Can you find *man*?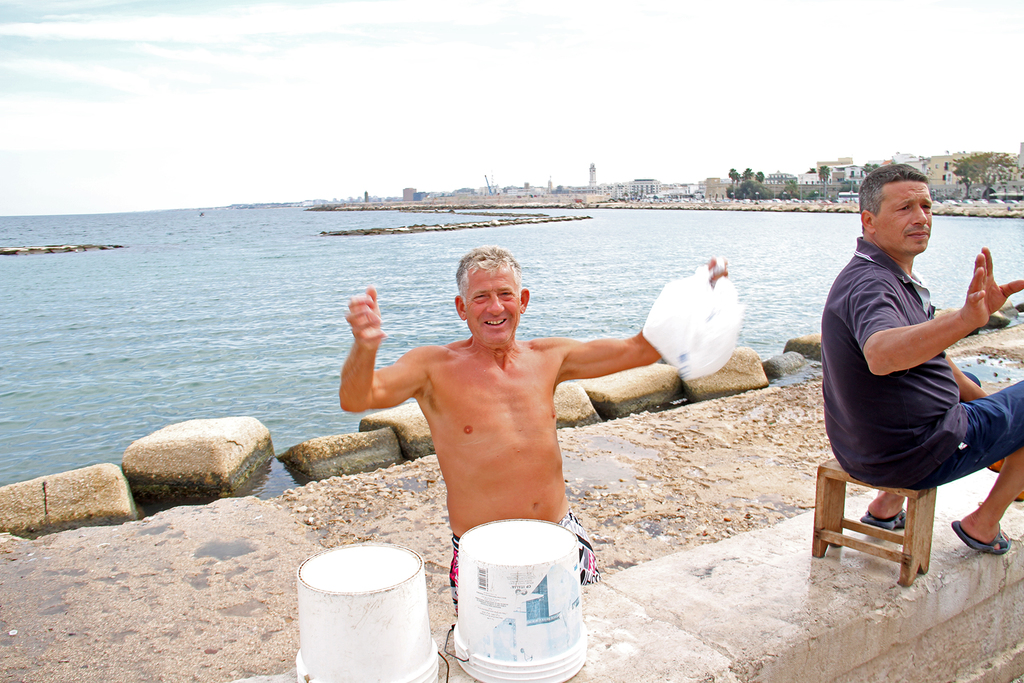
Yes, bounding box: box=[337, 243, 726, 619].
